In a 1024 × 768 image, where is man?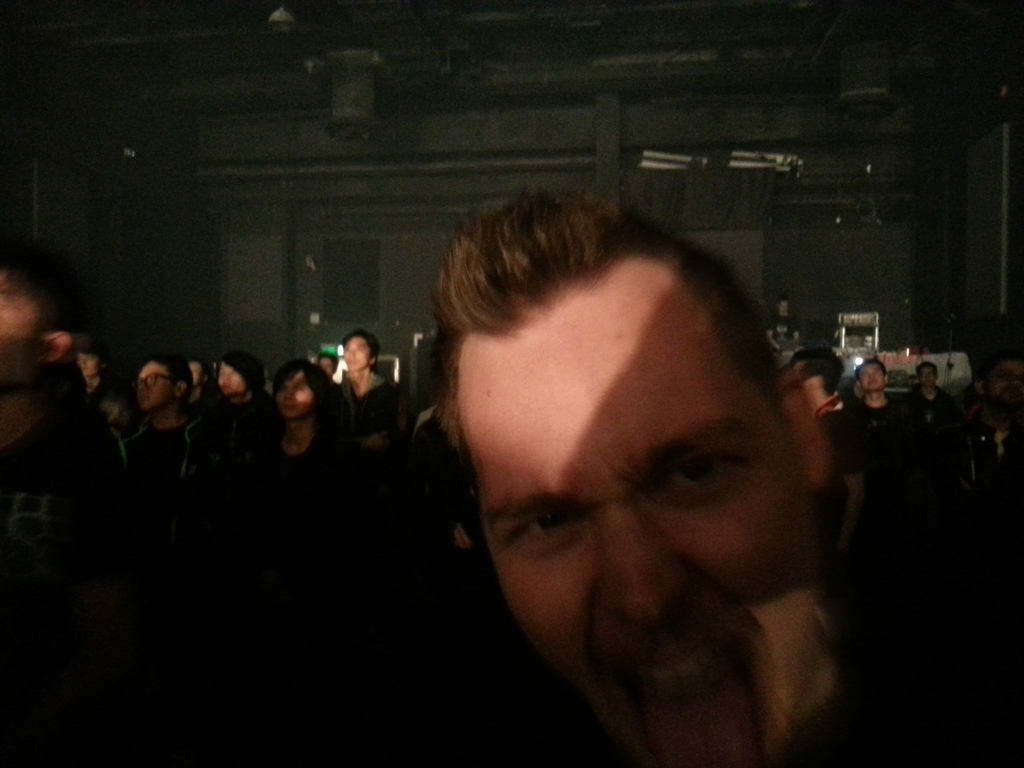
pyautogui.locateOnScreen(851, 353, 913, 470).
